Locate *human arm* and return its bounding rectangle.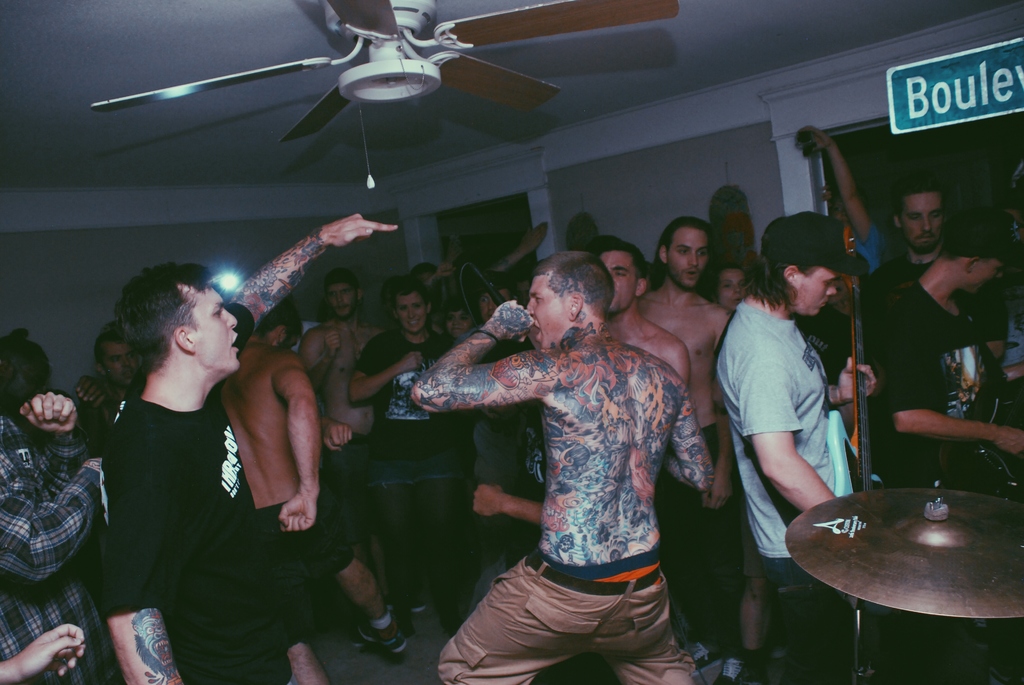
detection(325, 421, 358, 452).
